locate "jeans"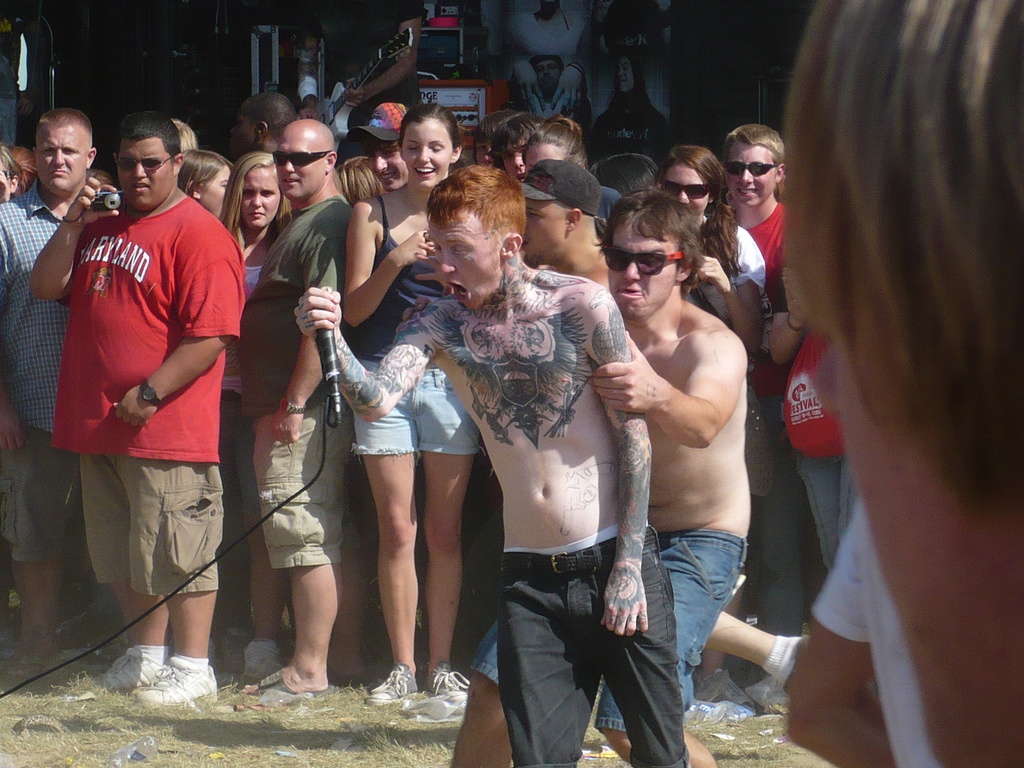
box=[794, 444, 862, 578]
